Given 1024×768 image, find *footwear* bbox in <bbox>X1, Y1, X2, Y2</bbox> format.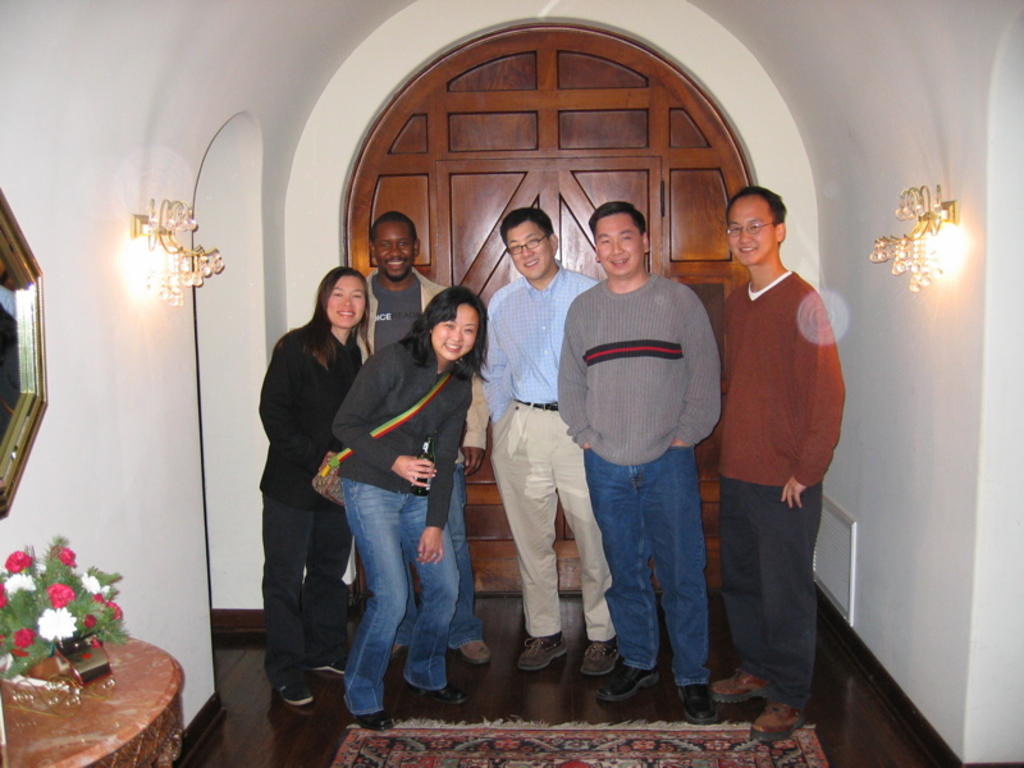
<bbox>307, 657, 351, 678</bbox>.
